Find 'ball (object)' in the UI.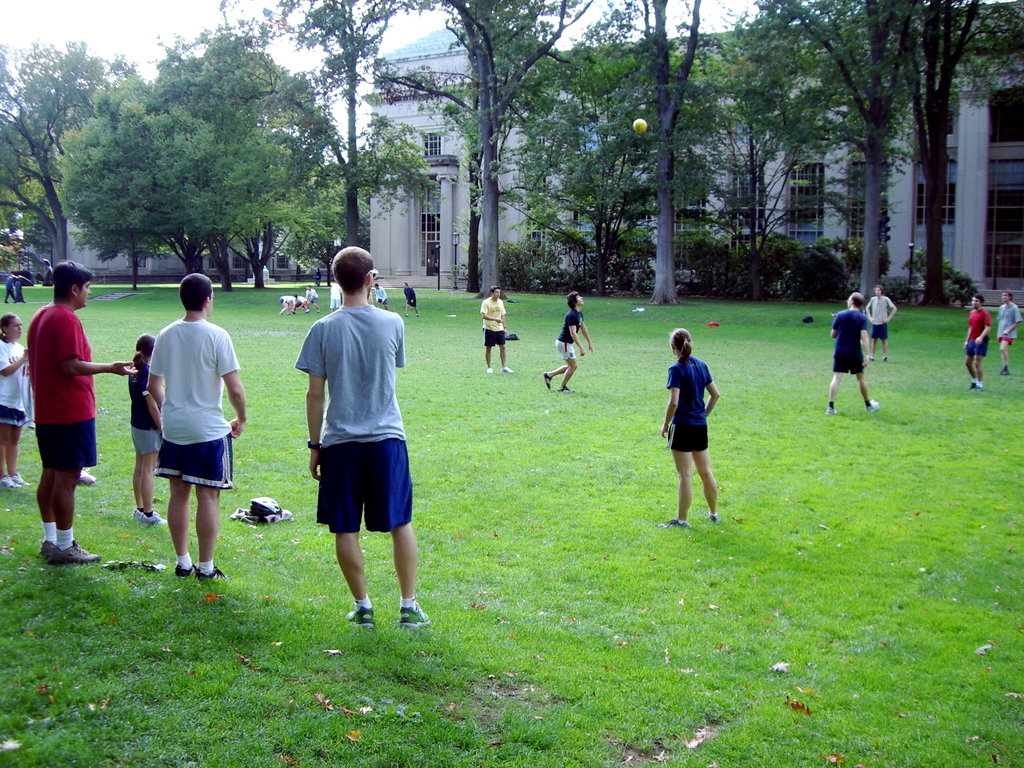
UI element at rect(631, 121, 647, 135).
